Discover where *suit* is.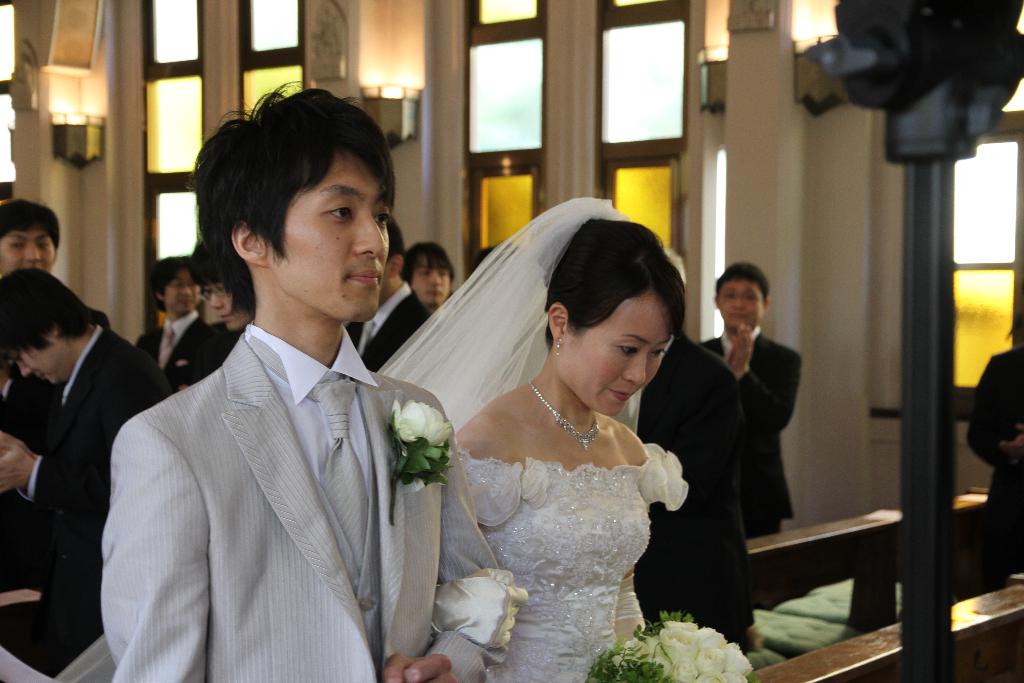
Discovered at x1=631 y1=333 x2=756 y2=645.
